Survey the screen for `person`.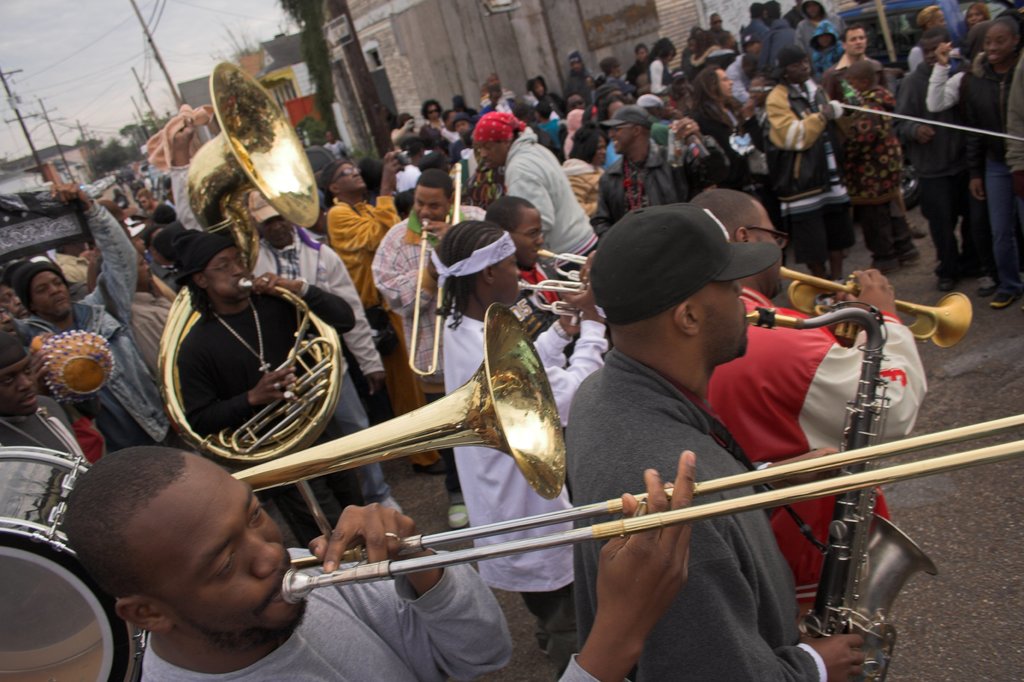
Survey found: (left=533, top=105, right=559, bottom=156).
